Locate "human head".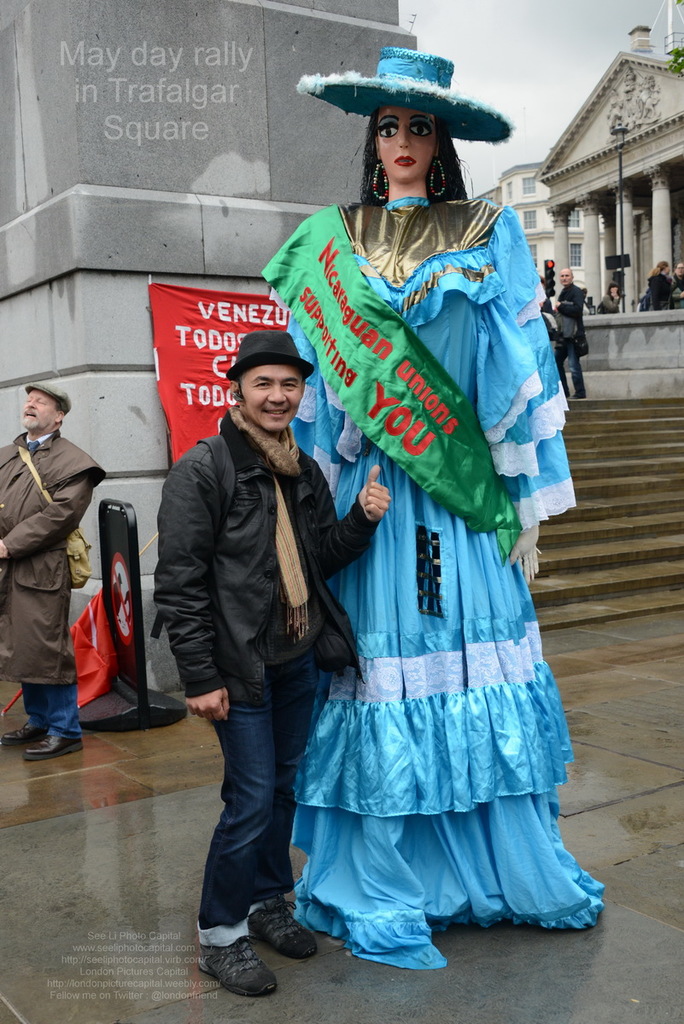
Bounding box: left=17, top=376, right=95, bottom=434.
